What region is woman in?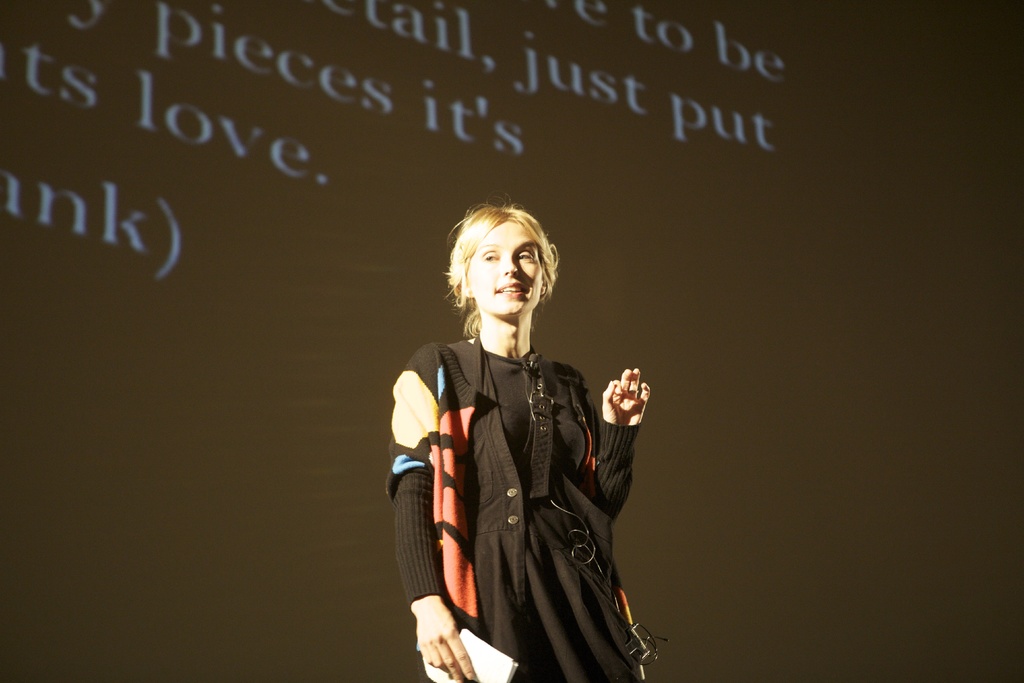
{"x1": 399, "y1": 197, "x2": 657, "y2": 670}.
